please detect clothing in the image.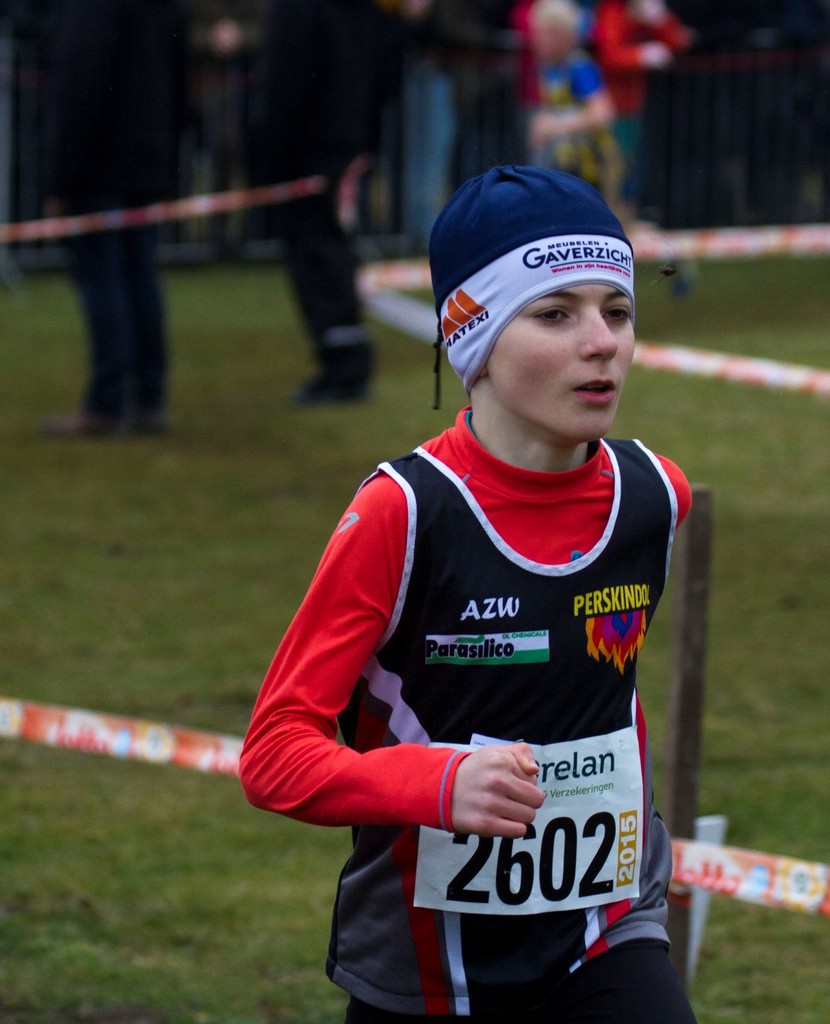
[x1=289, y1=396, x2=691, y2=968].
